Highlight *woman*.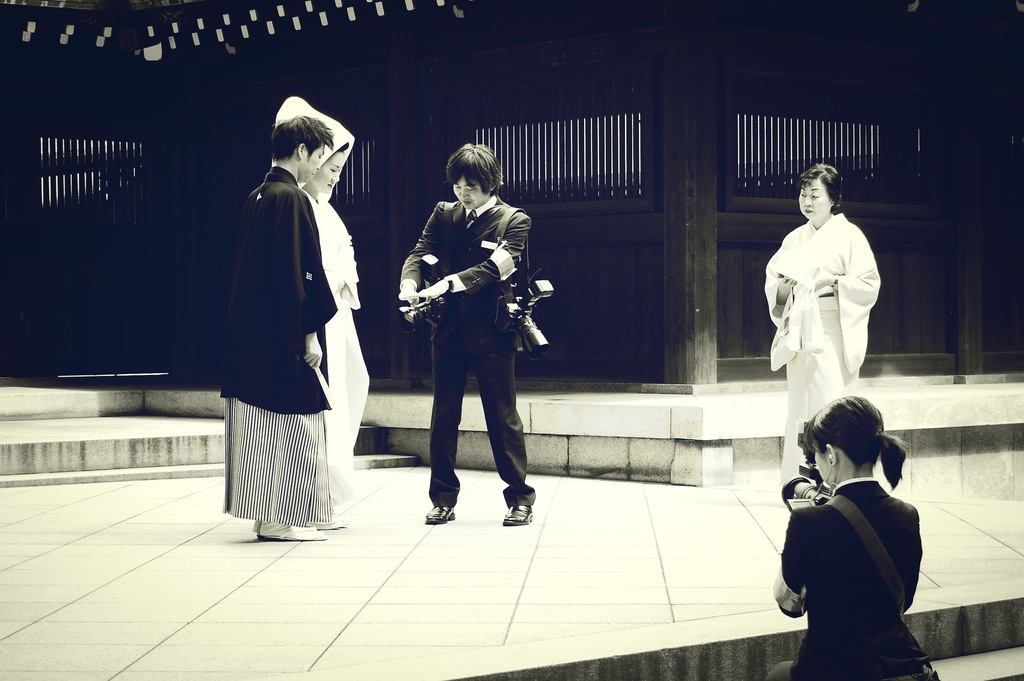
Highlighted region: <region>767, 168, 893, 472</region>.
